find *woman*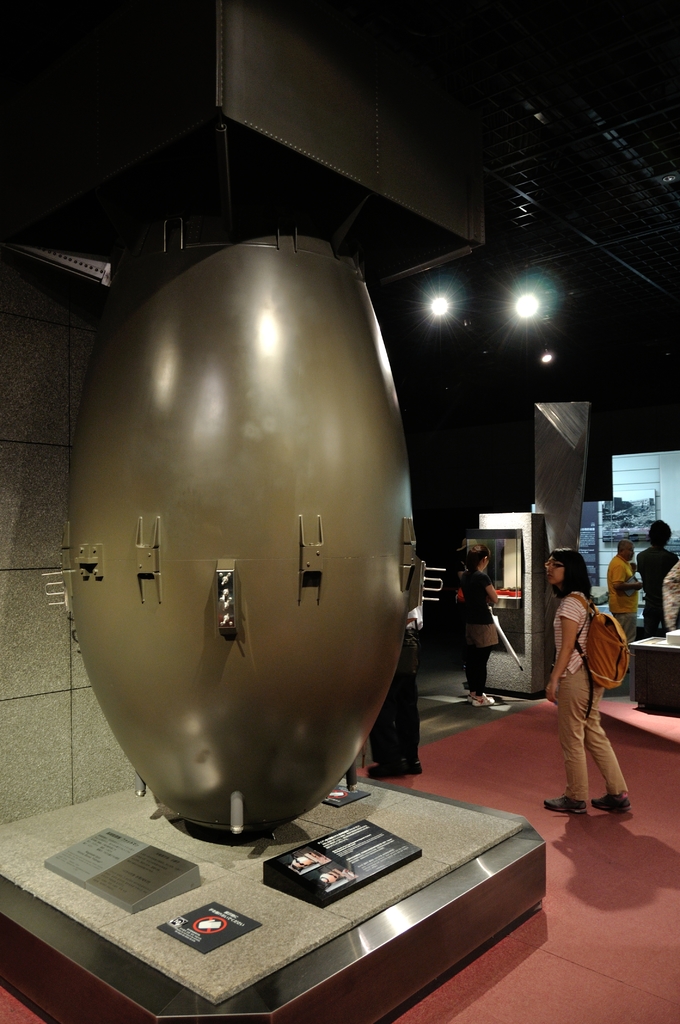
[544, 547, 635, 819]
